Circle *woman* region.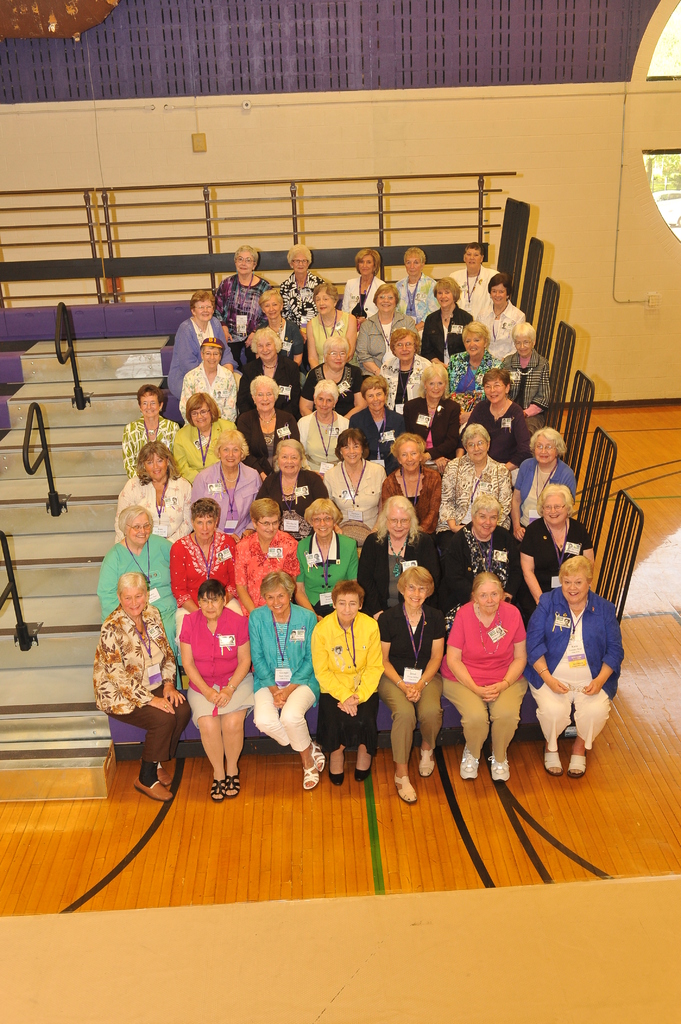
Region: box(357, 497, 443, 624).
